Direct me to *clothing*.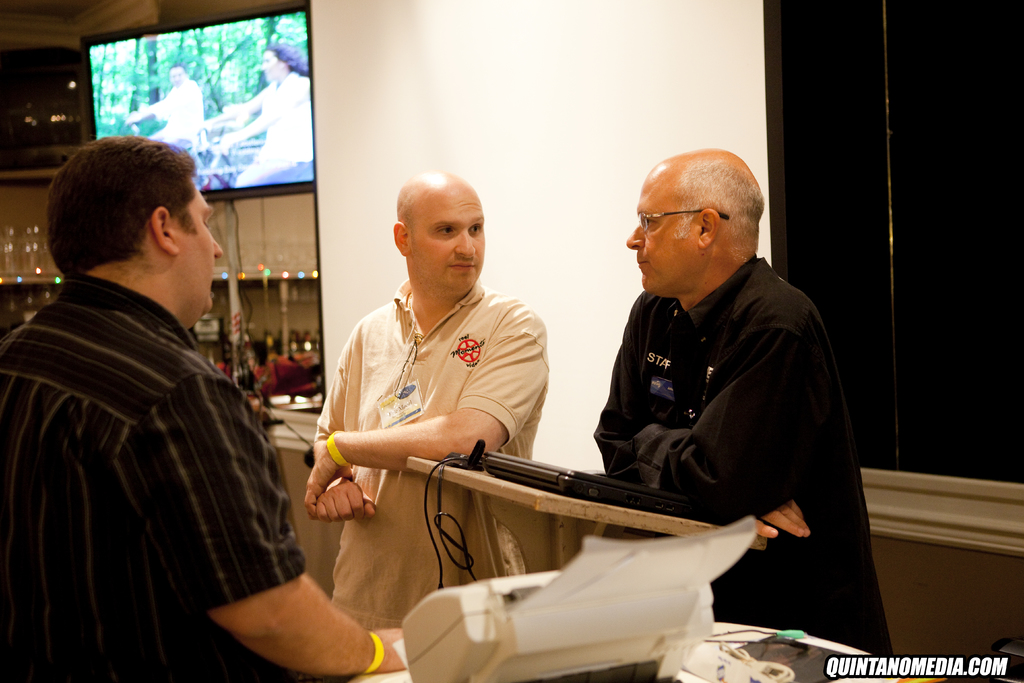
Direction: 0, 263, 301, 682.
